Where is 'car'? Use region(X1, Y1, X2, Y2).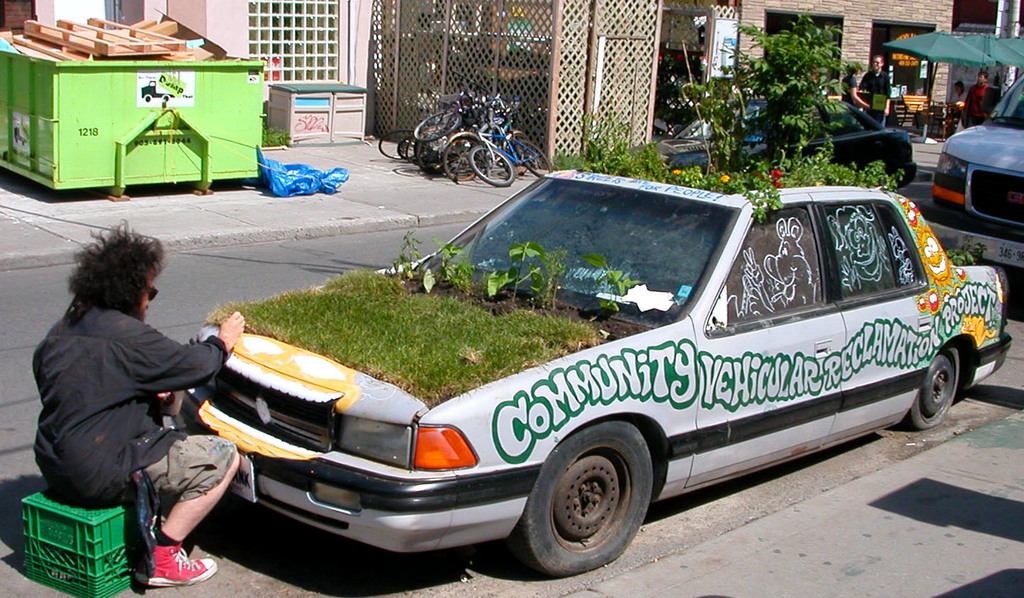
region(116, 179, 945, 582).
